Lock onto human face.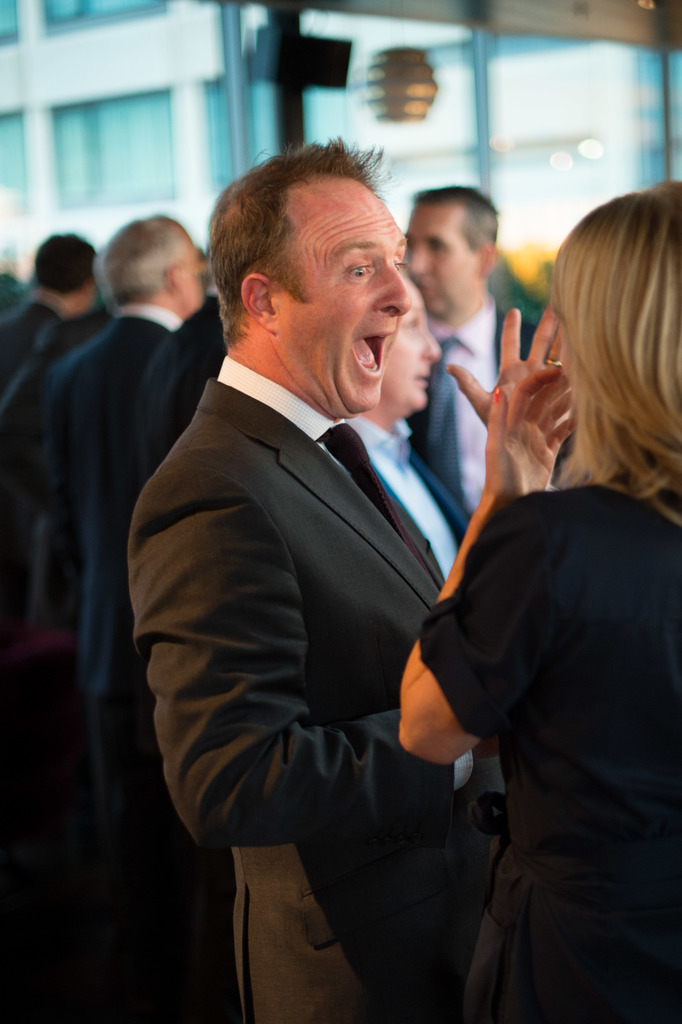
Locked: x1=381, y1=271, x2=441, y2=412.
